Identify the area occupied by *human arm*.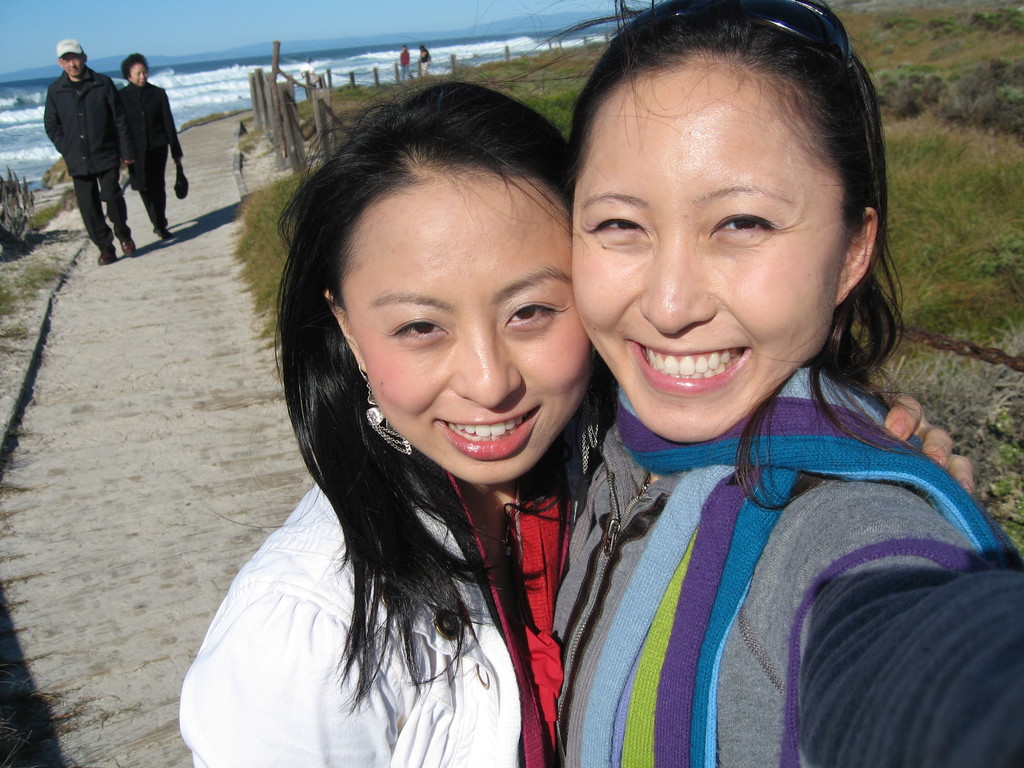
Area: region(794, 542, 1023, 767).
